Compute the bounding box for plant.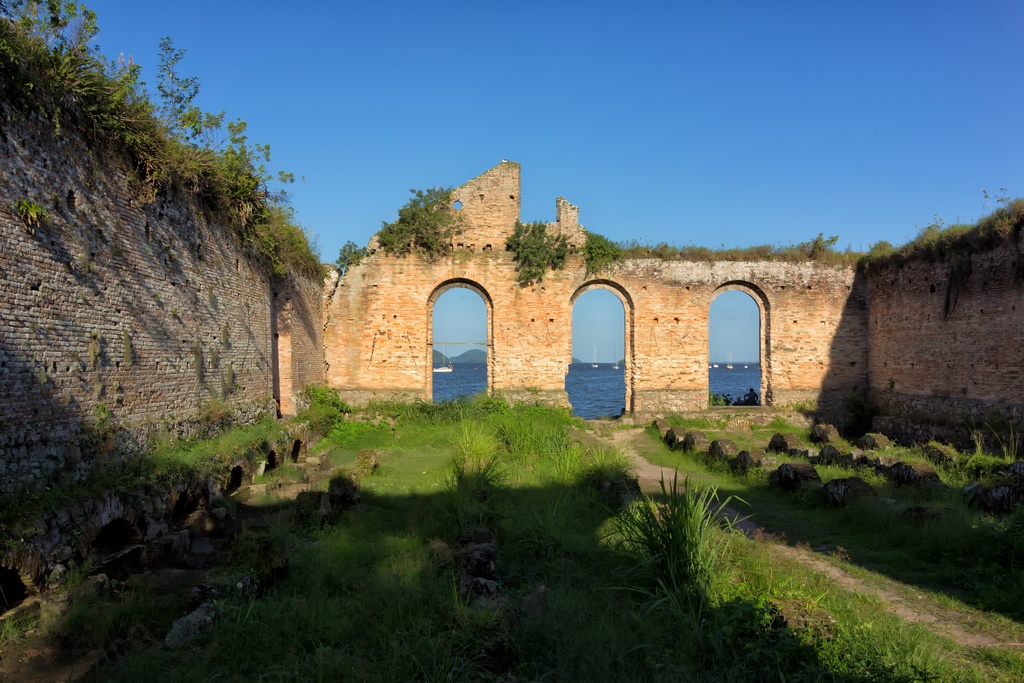
rect(625, 211, 824, 264).
